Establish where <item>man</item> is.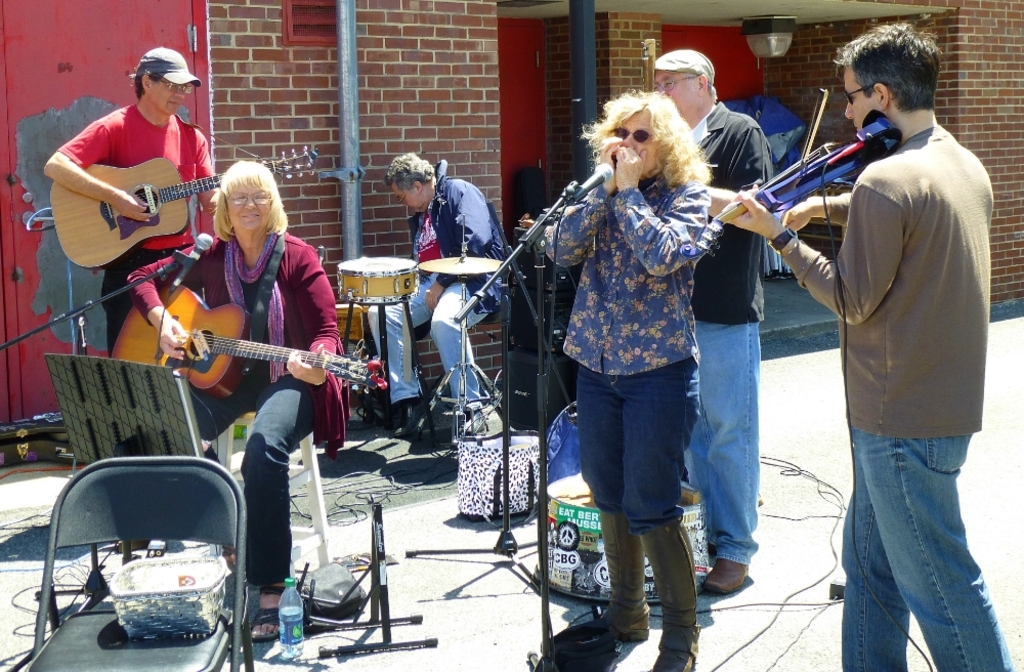
Established at locate(37, 38, 231, 344).
